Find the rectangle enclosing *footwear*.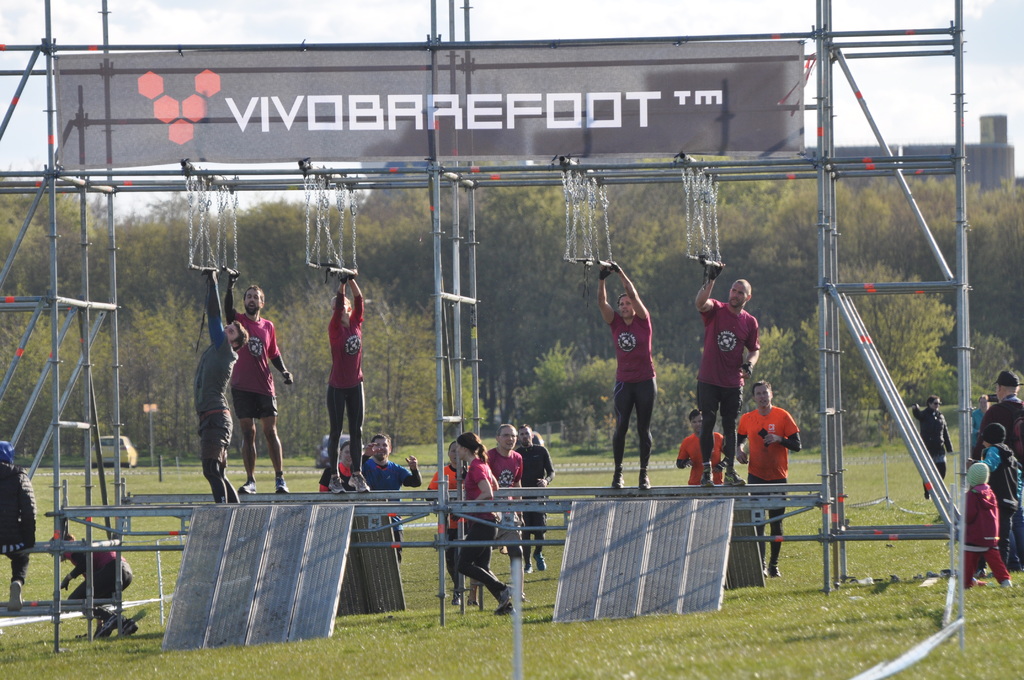
<region>964, 576, 989, 589</region>.
